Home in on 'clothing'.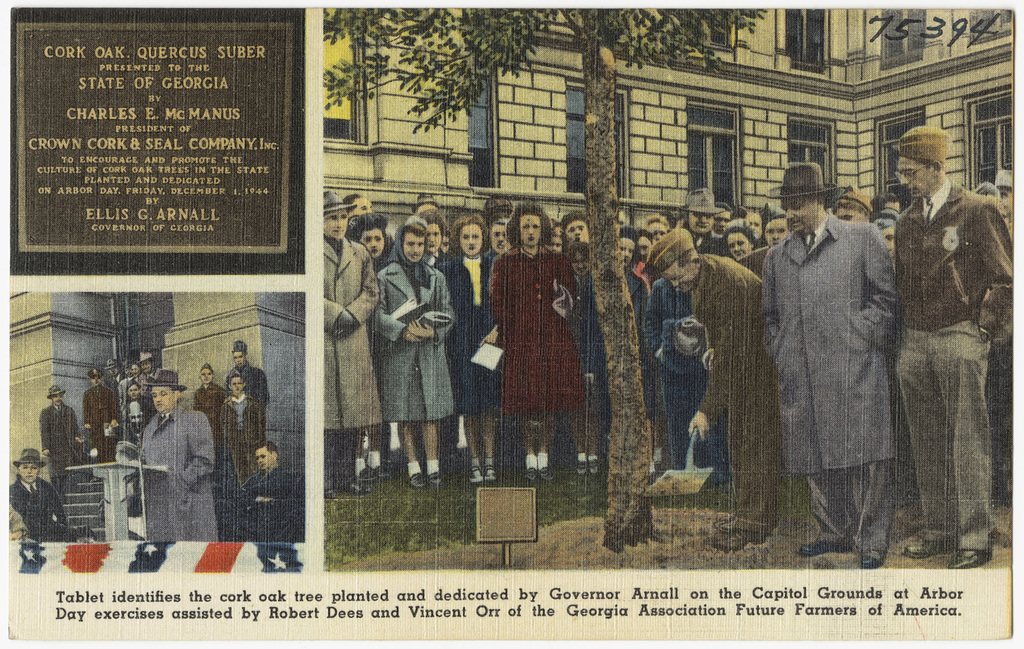
Homed in at box(128, 400, 154, 426).
